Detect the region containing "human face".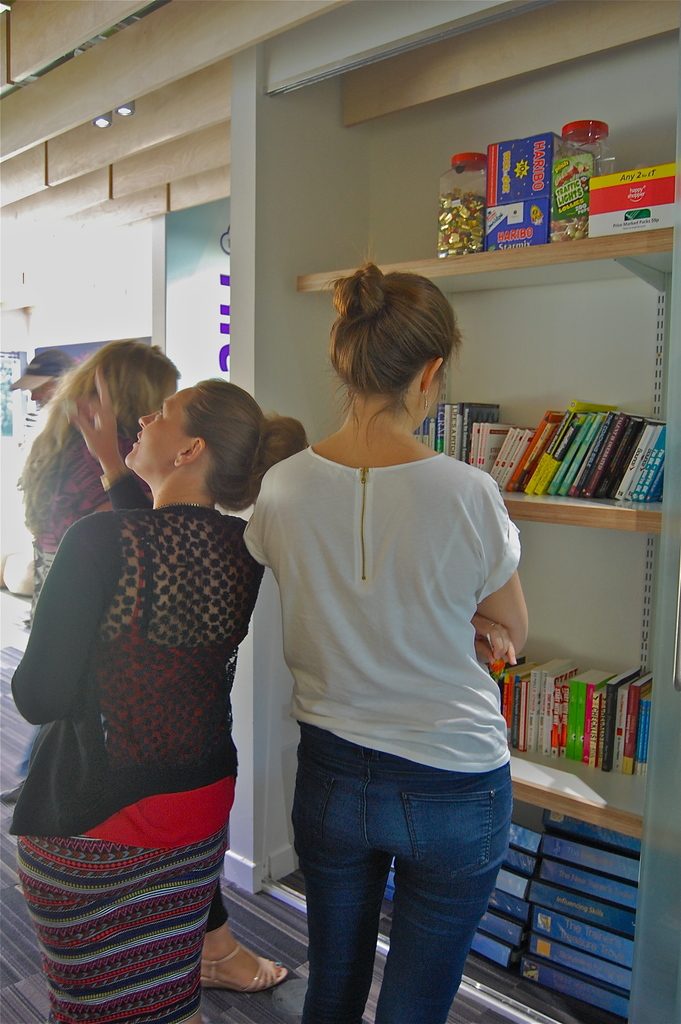
bbox=(29, 376, 58, 409).
